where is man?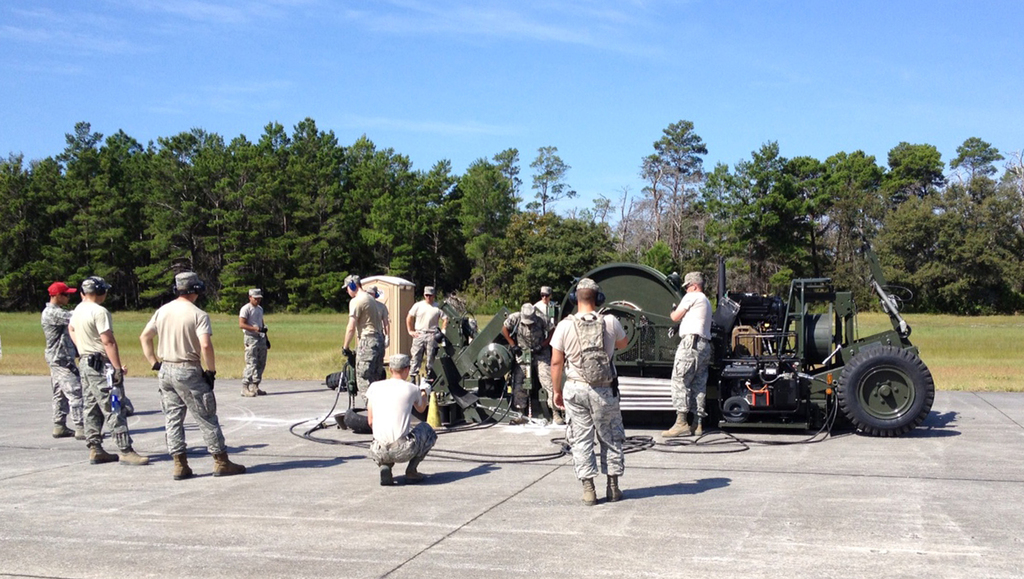
Rect(139, 269, 217, 475).
